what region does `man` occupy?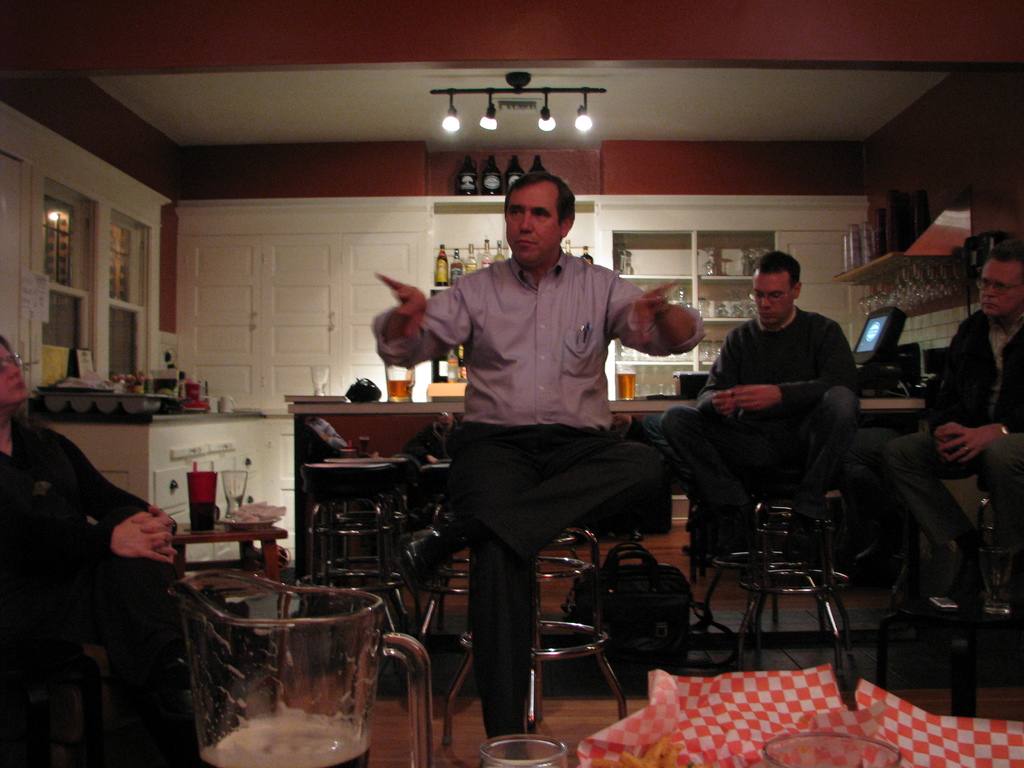
<bbox>866, 243, 1023, 635</bbox>.
